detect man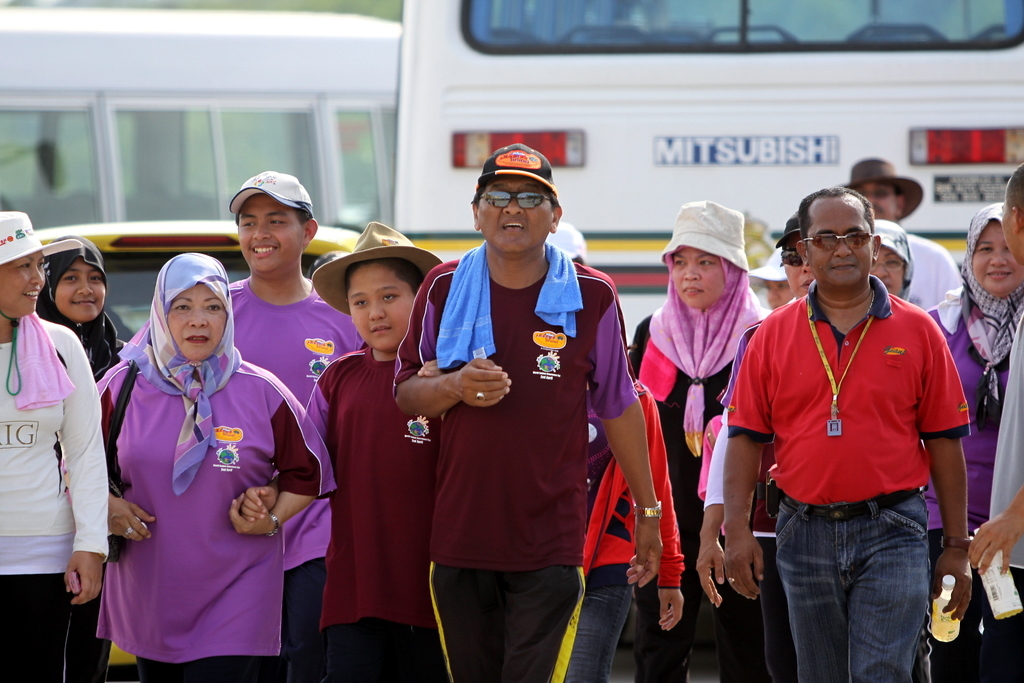
BBox(721, 180, 985, 682)
